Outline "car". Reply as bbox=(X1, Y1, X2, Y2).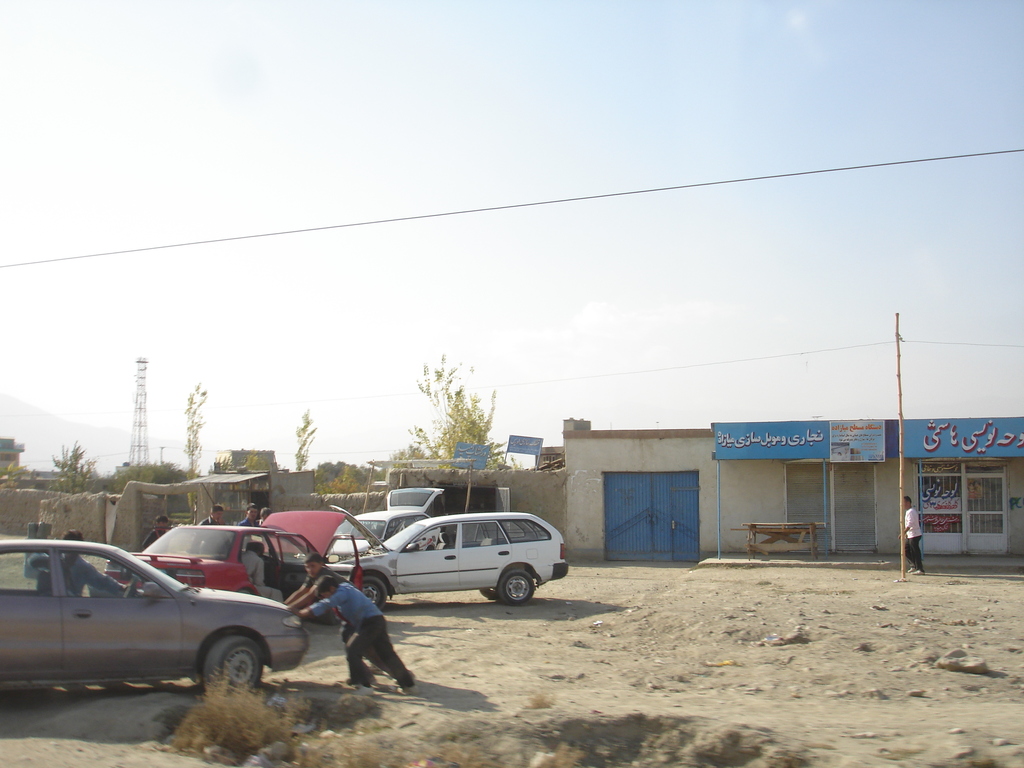
bbox=(3, 538, 302, 683).
